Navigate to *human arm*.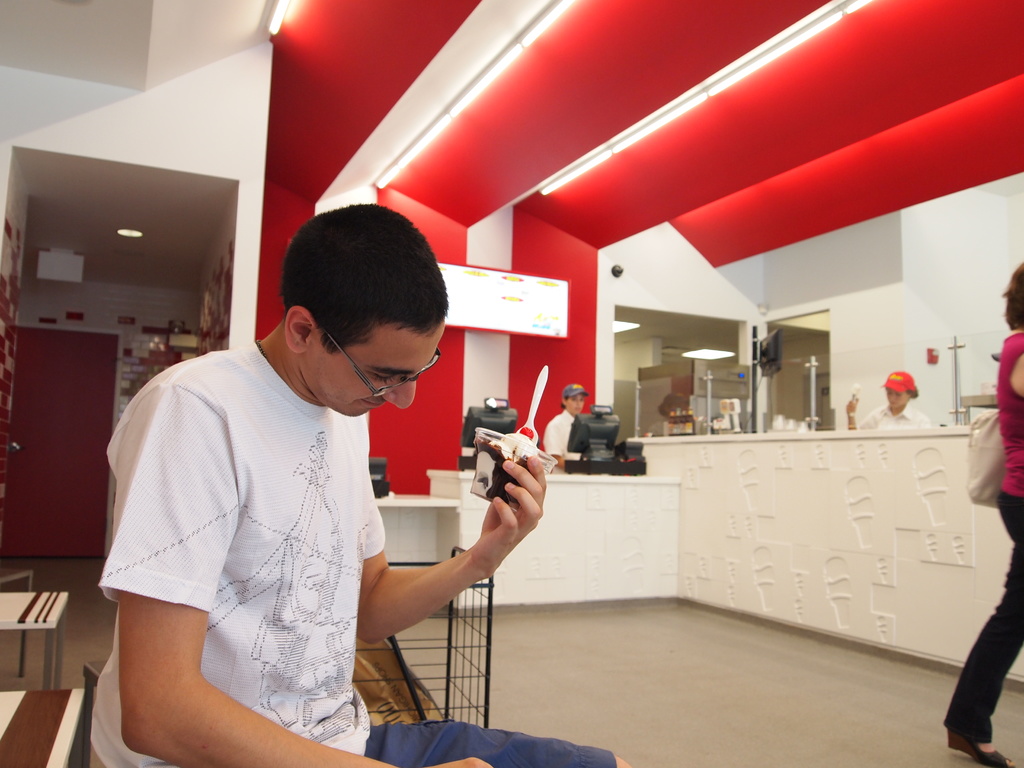
Navigation target: box=[541, 419, 563, 468].
